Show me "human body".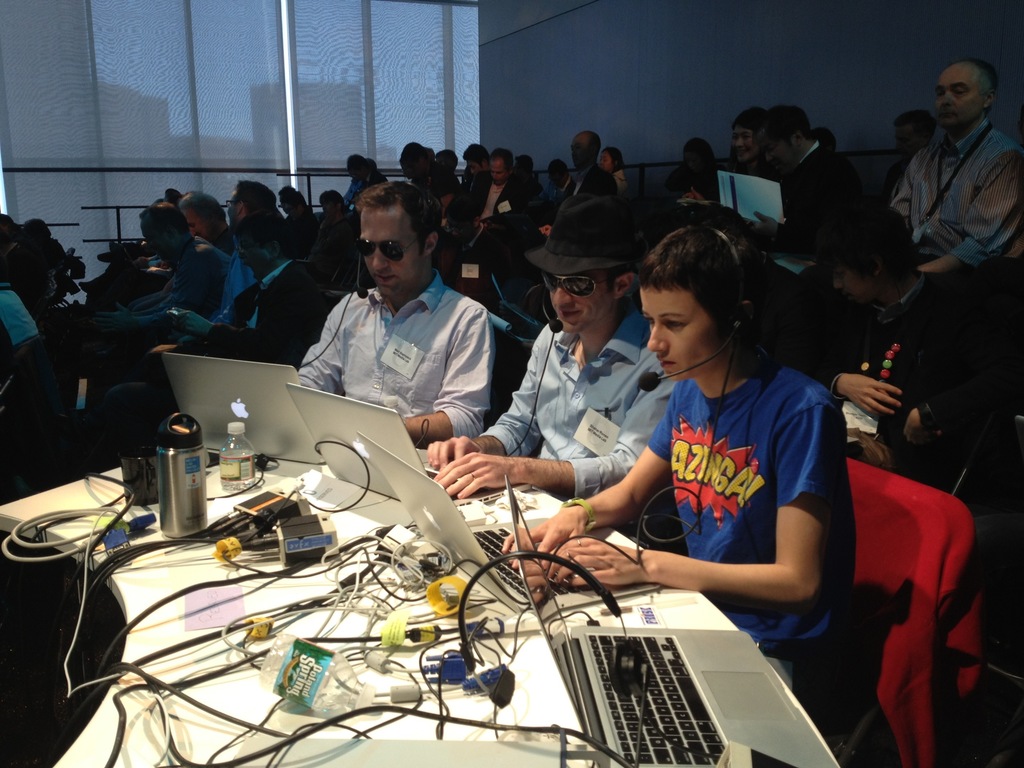
"human body" is here: [505,219,852,707].
